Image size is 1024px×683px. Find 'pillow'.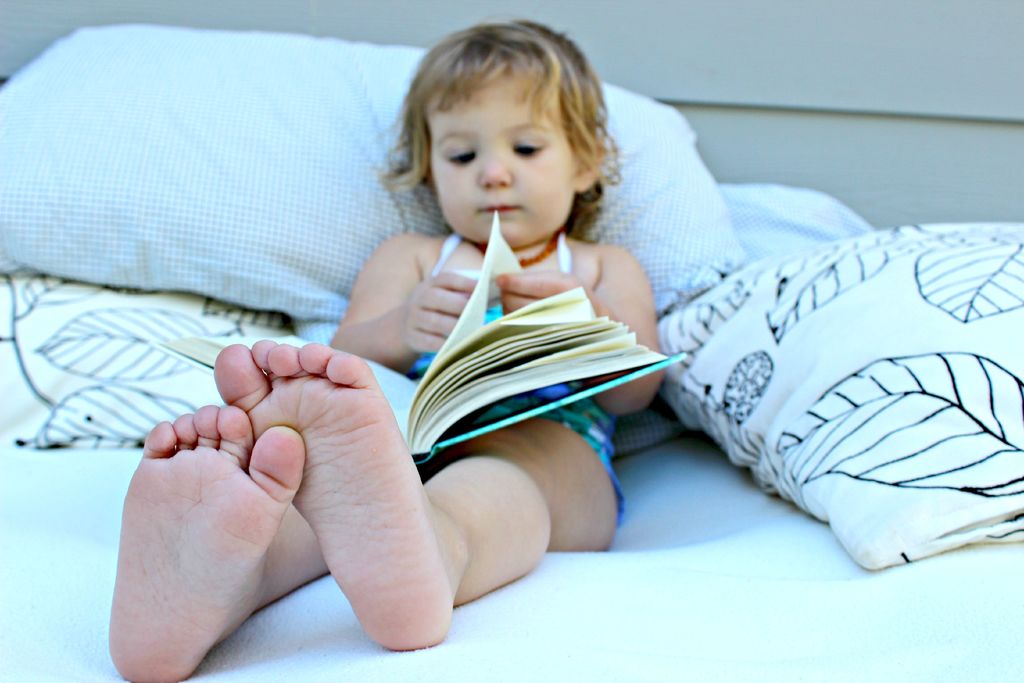
crop(0, 22, 754, 323).
